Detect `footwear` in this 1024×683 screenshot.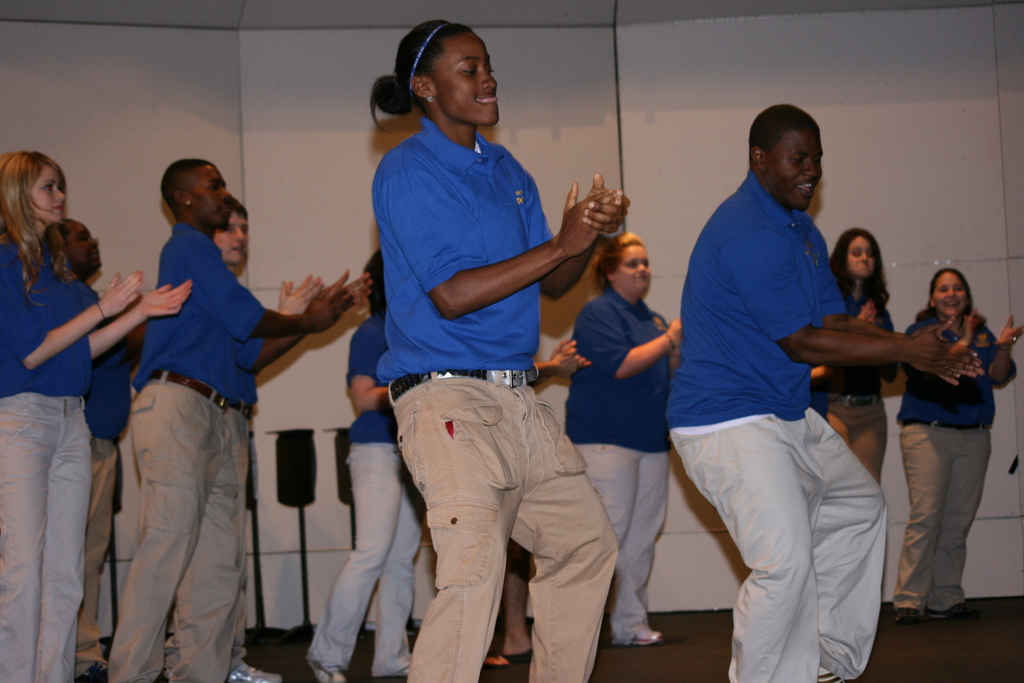
Detection: locate(895, 604, 922, 620).
